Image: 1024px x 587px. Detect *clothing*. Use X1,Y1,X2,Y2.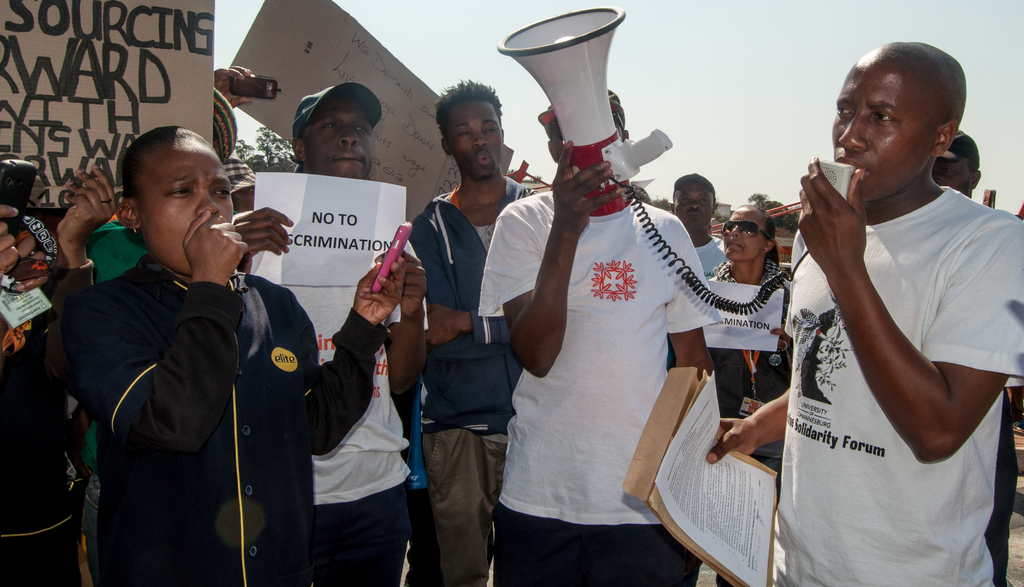
771,126,999,570.
